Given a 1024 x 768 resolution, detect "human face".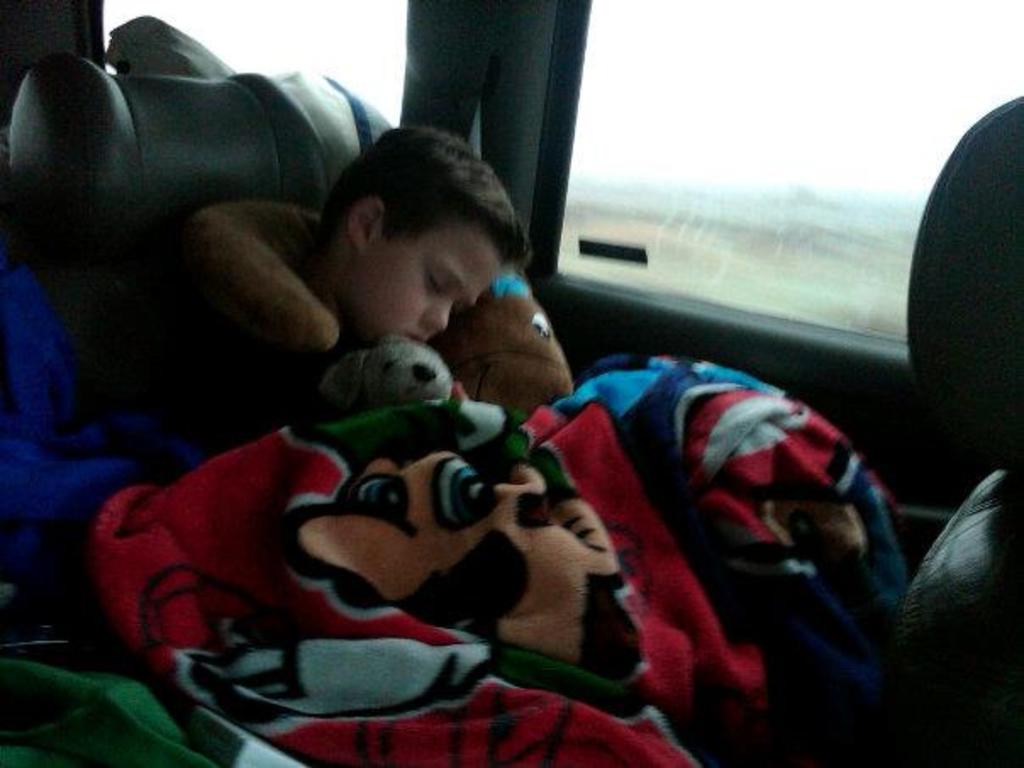
x1=354 y1=220 x2=500 y2=344.
